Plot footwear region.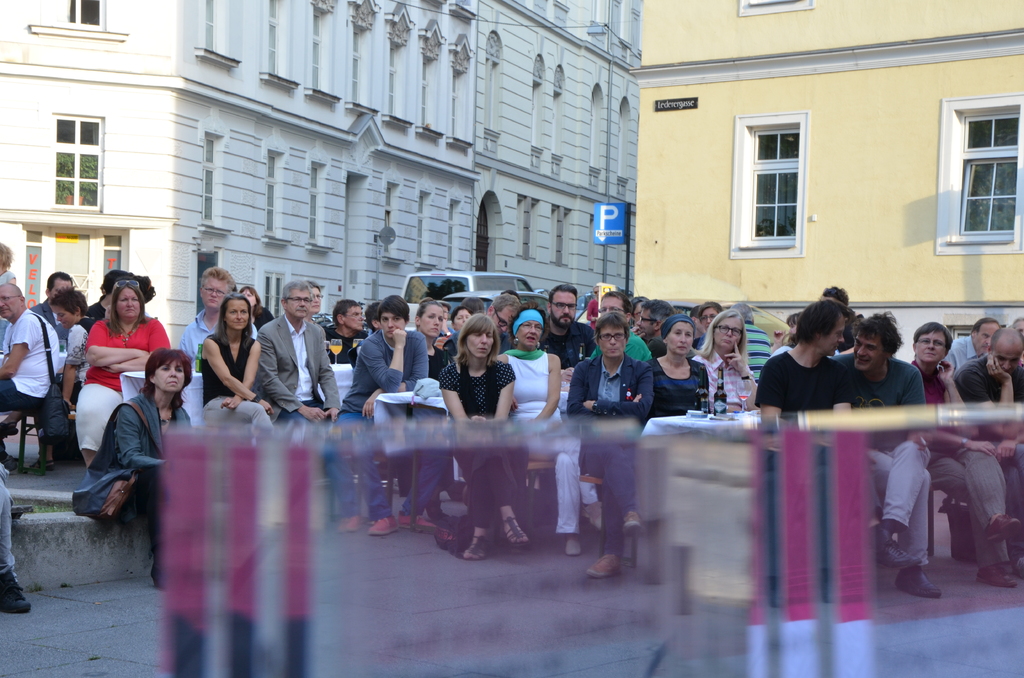
Plotted at 367,515,397,537.
